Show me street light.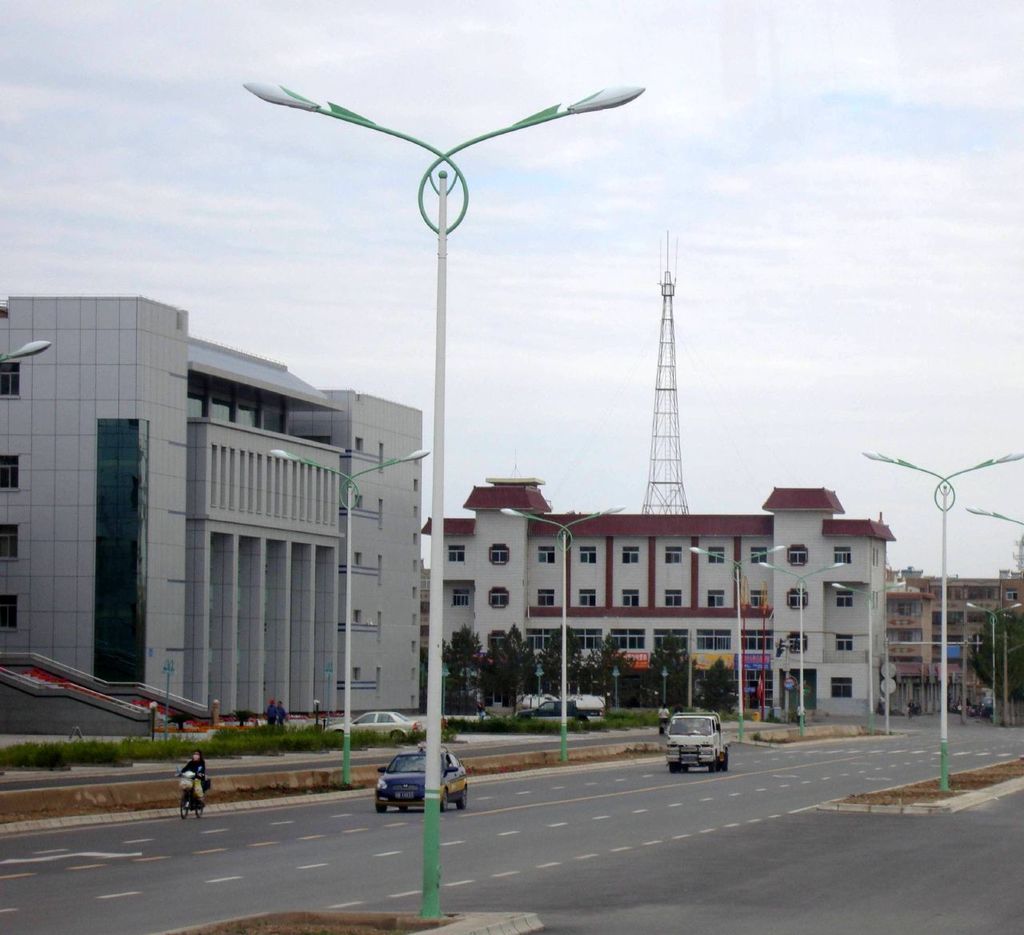
street light is here: select_region(966, 602, 1018, 726).
